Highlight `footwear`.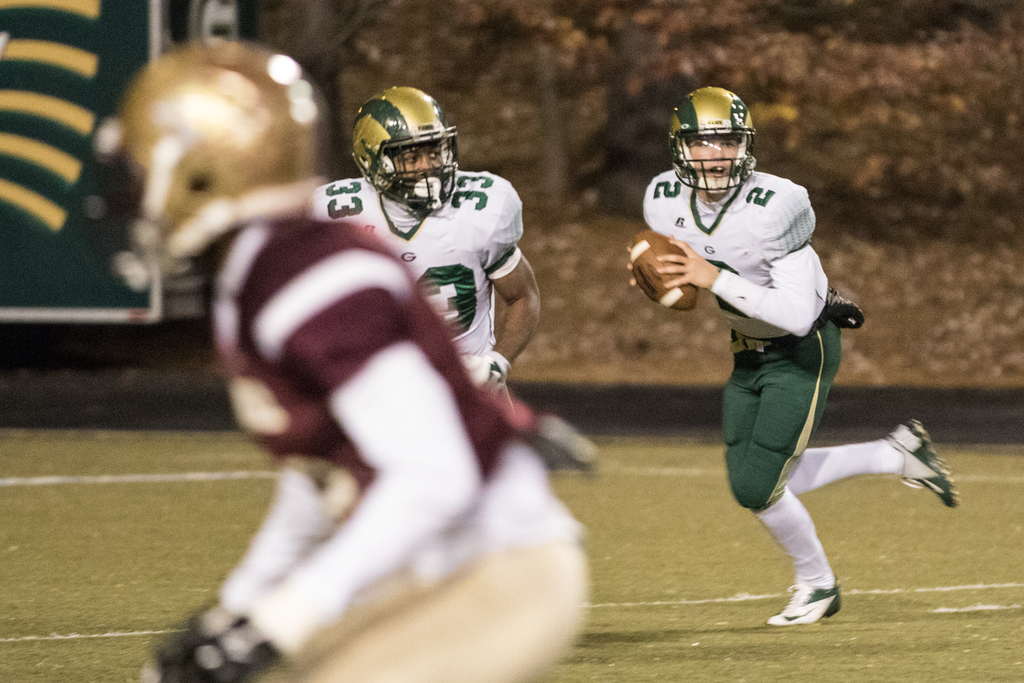
Highlighted region: 787, 567, 851, 632.
